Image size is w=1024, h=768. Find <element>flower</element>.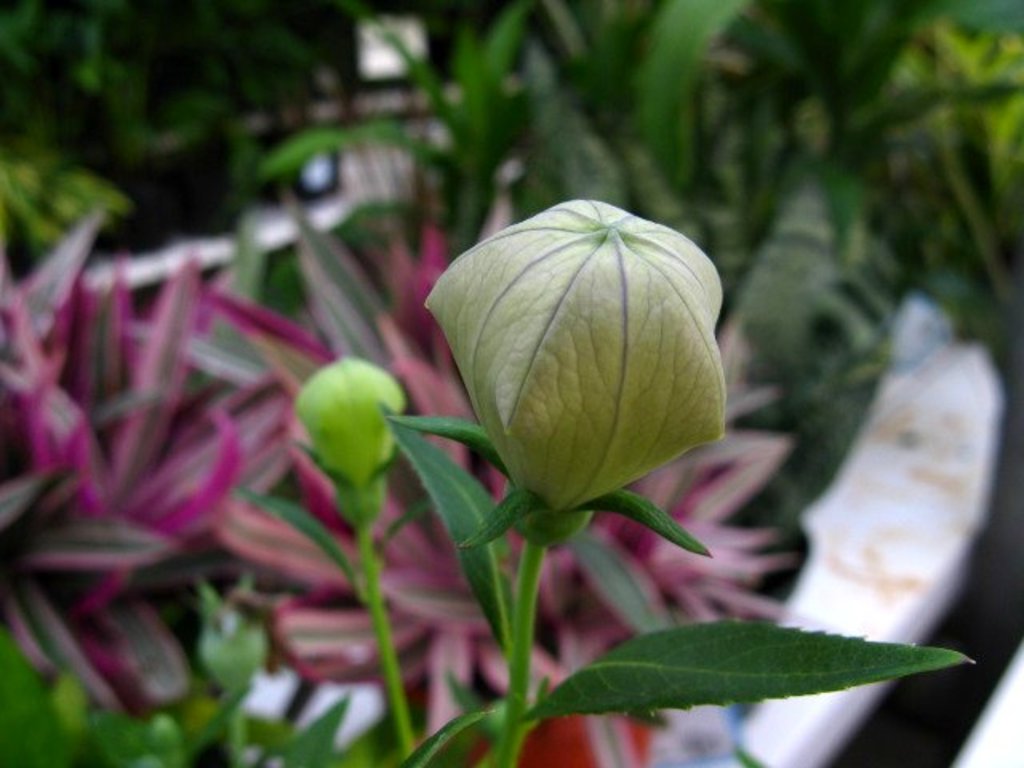
(x1=0, y1=219, x2=325, y2=688).
